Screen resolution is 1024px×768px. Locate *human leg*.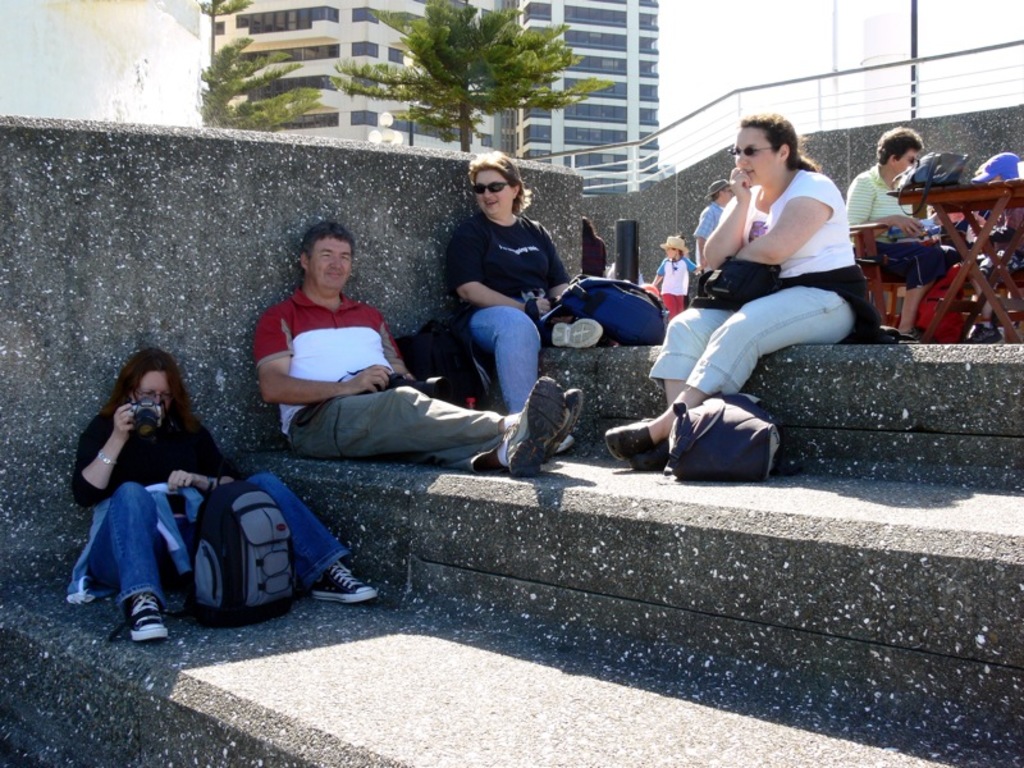
(x1=408, y1=374, x2=566, y2=476).
